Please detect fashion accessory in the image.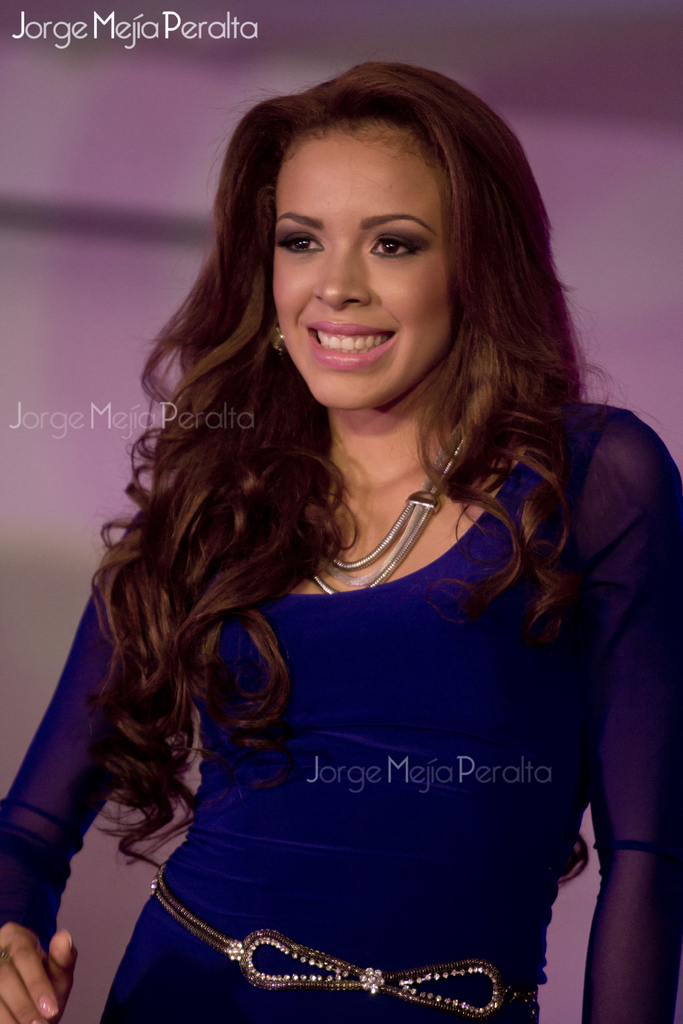
locate(151, 862, 543, 1023).
